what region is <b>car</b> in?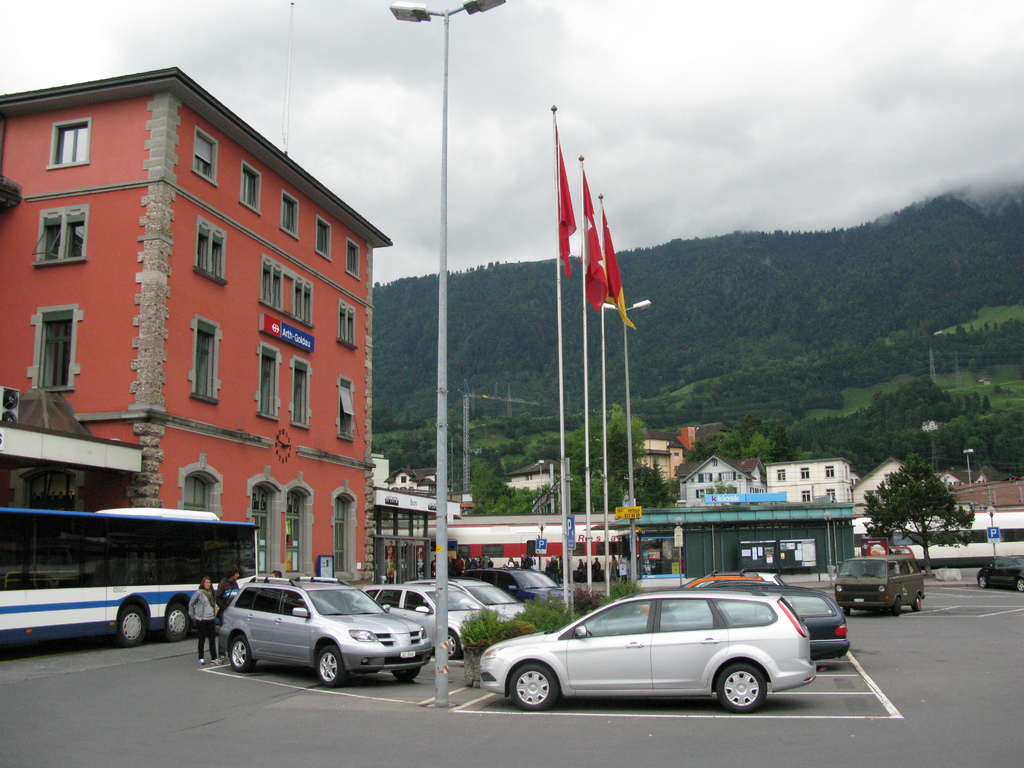
box(979, 553, 1023, 588).
